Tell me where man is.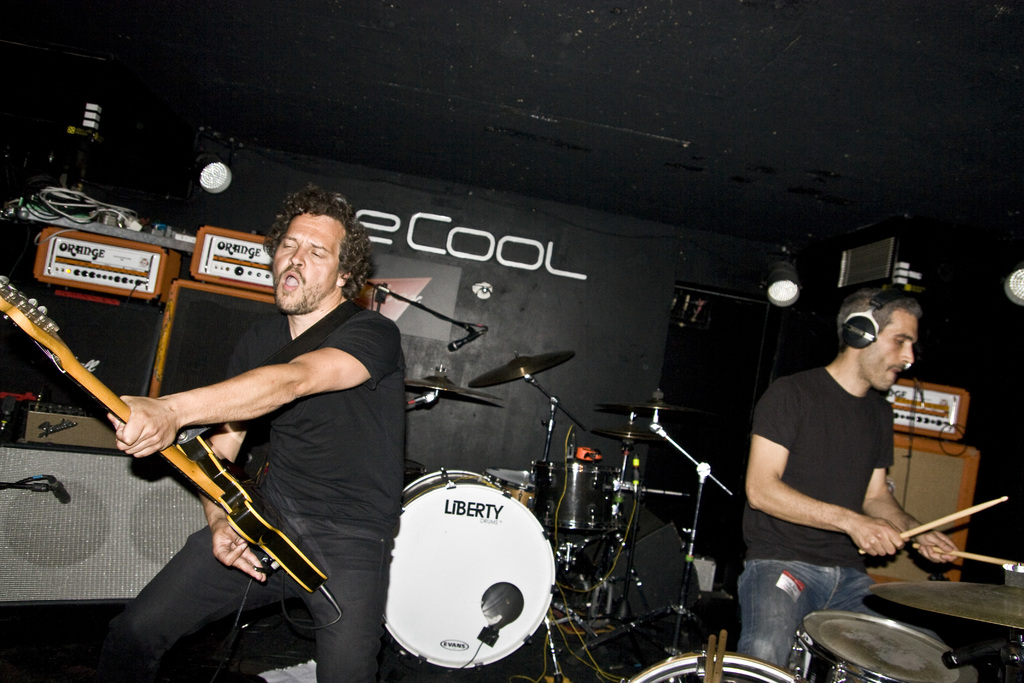
man is at bbox=(106, 186, 403, 682).
